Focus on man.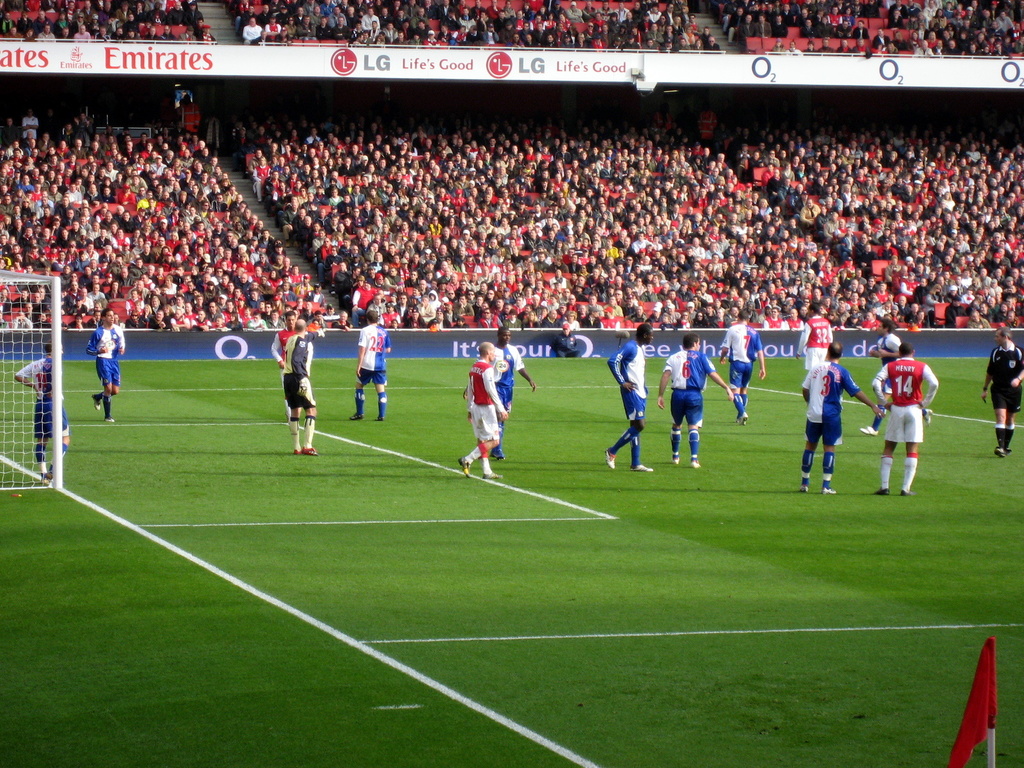
Focused at x1=83 y1=286 x2=102 y2=301.
